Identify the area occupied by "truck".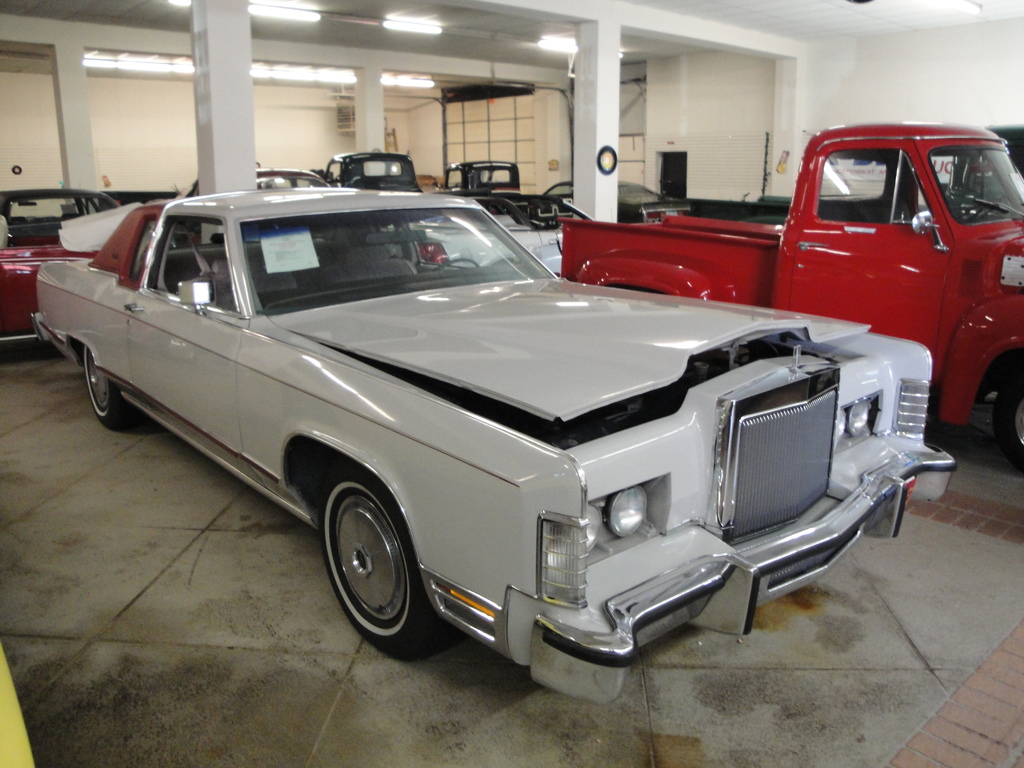
Area: (320,147,433,196).
